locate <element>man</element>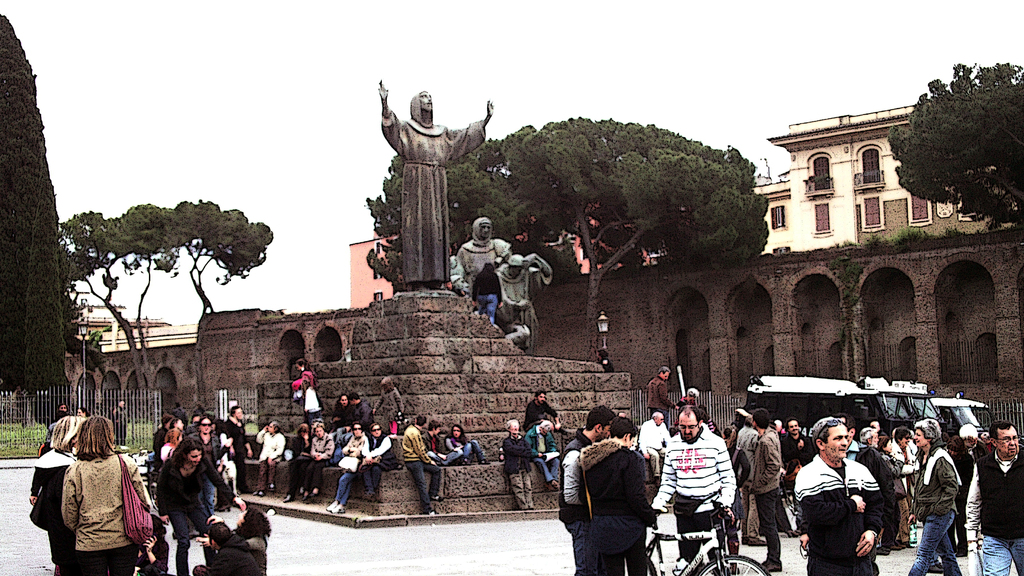
<bbox>731, 408, 757, 545</bbox>
